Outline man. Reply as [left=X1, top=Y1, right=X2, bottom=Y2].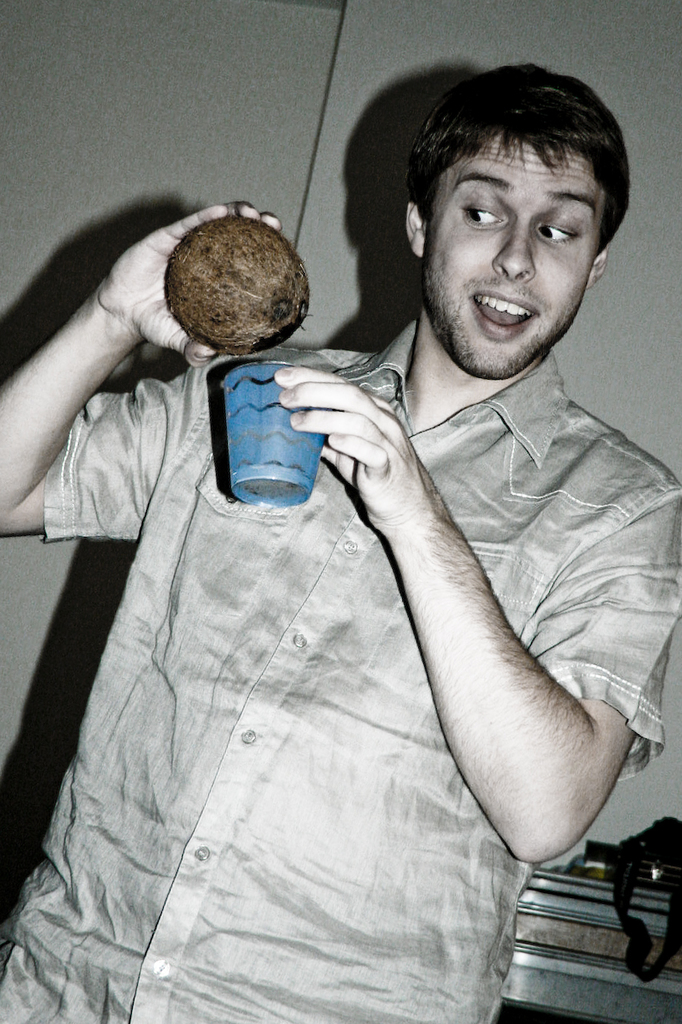
[left=49, top=61, right=680, bottom=992].
